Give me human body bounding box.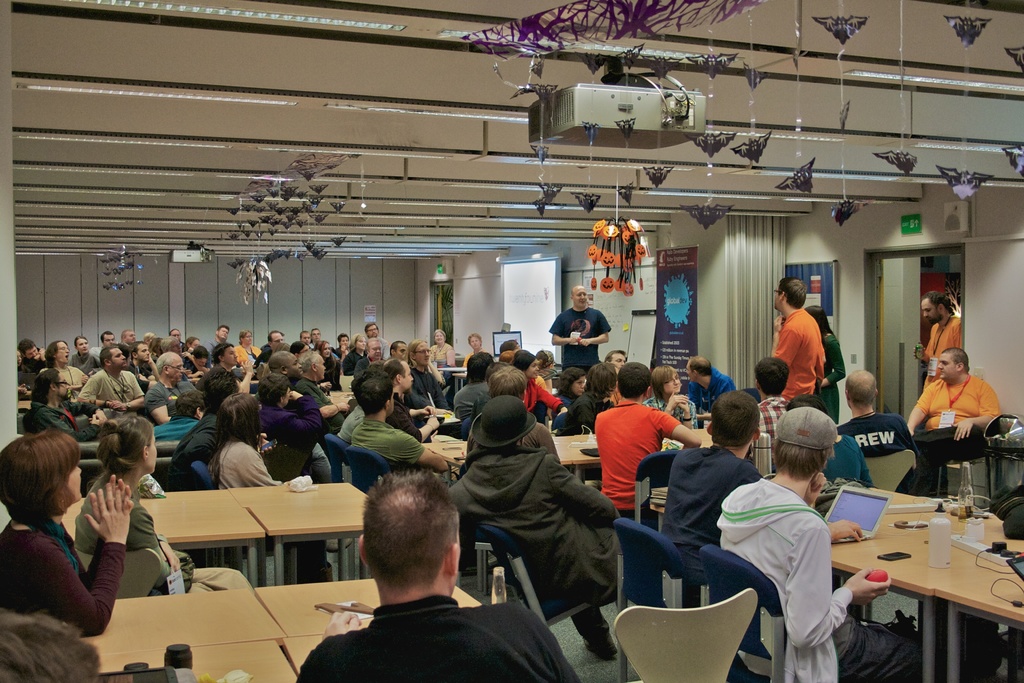
BBox(289, 339, 310, 374).
